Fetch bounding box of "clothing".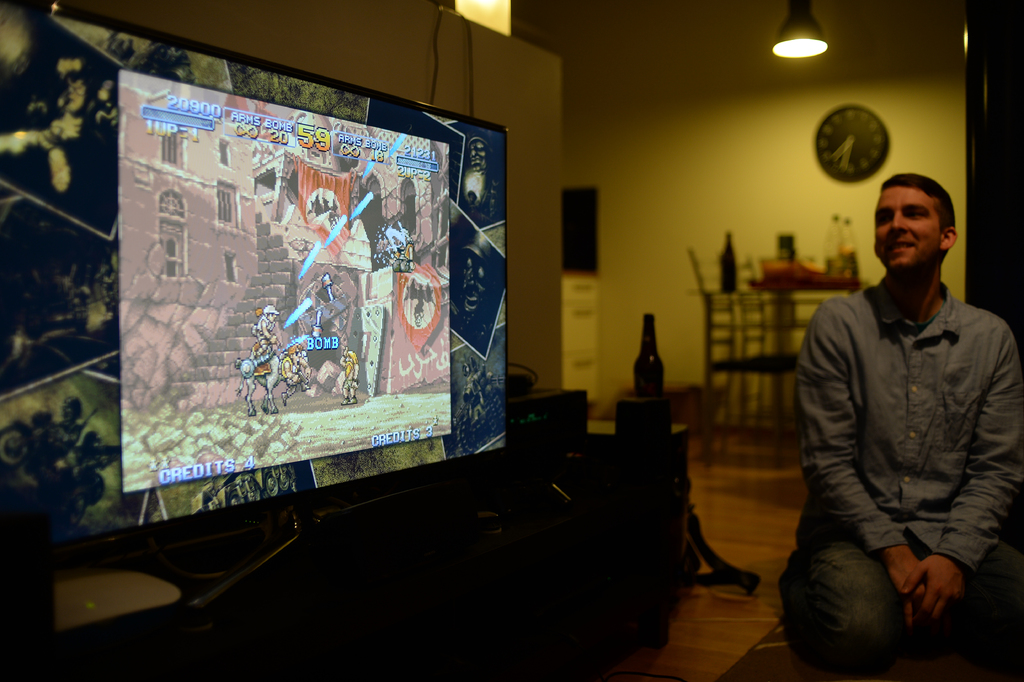
Bbox: locate(797, 215, 1011, 658).
